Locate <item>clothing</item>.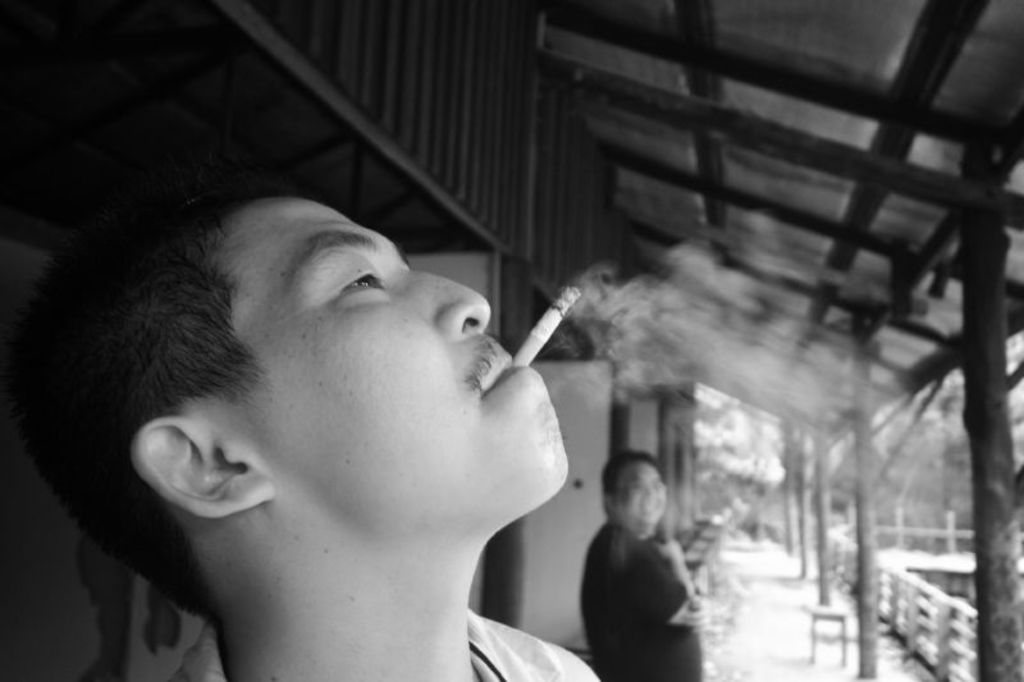
Bounding box: bbox=(159, 603, 600, 681).
